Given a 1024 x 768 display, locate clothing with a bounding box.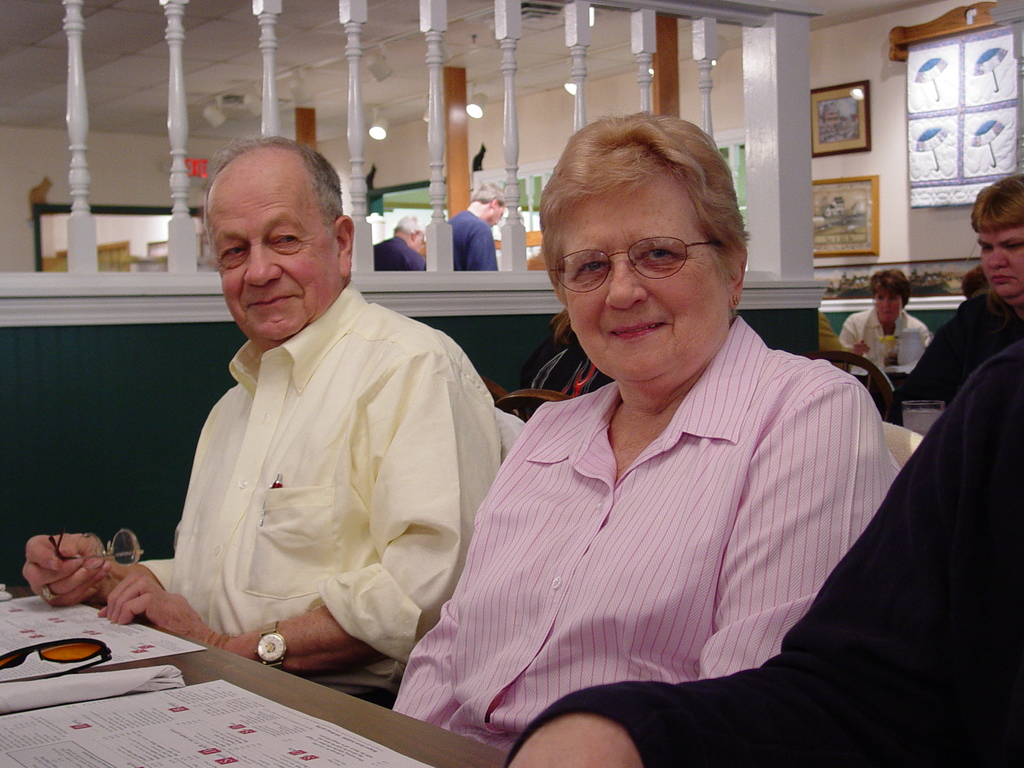
Located: locate(904, 291, 1013, 387).
